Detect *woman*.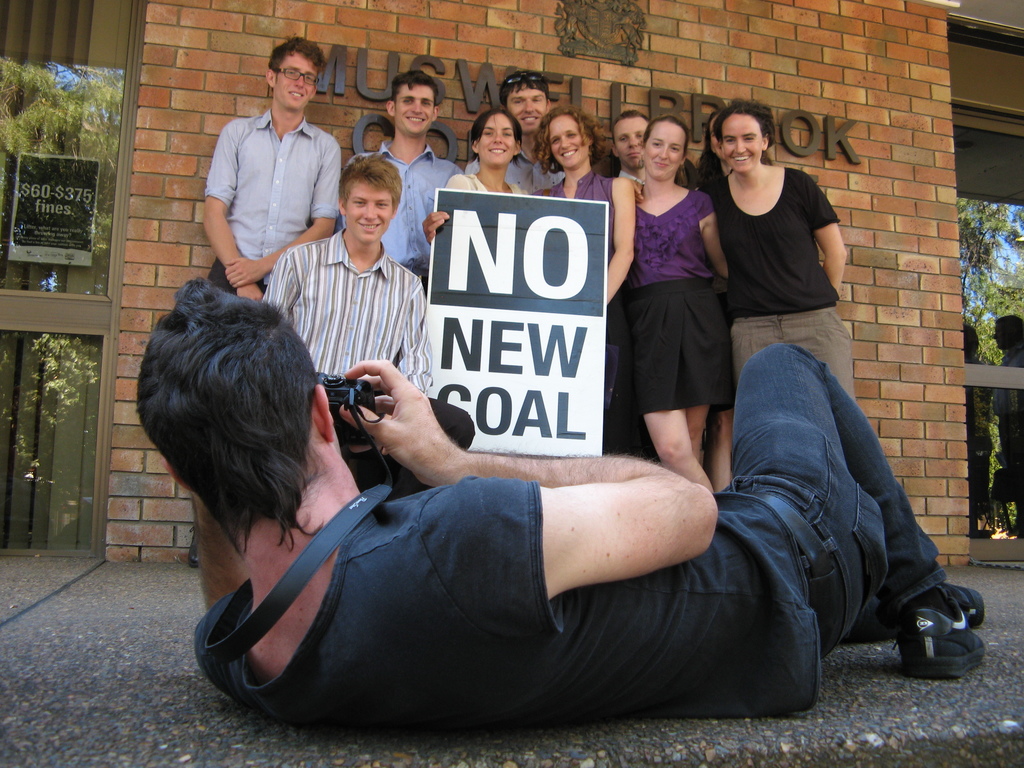
Detected at l=529, t=94, r=627, b=302.
